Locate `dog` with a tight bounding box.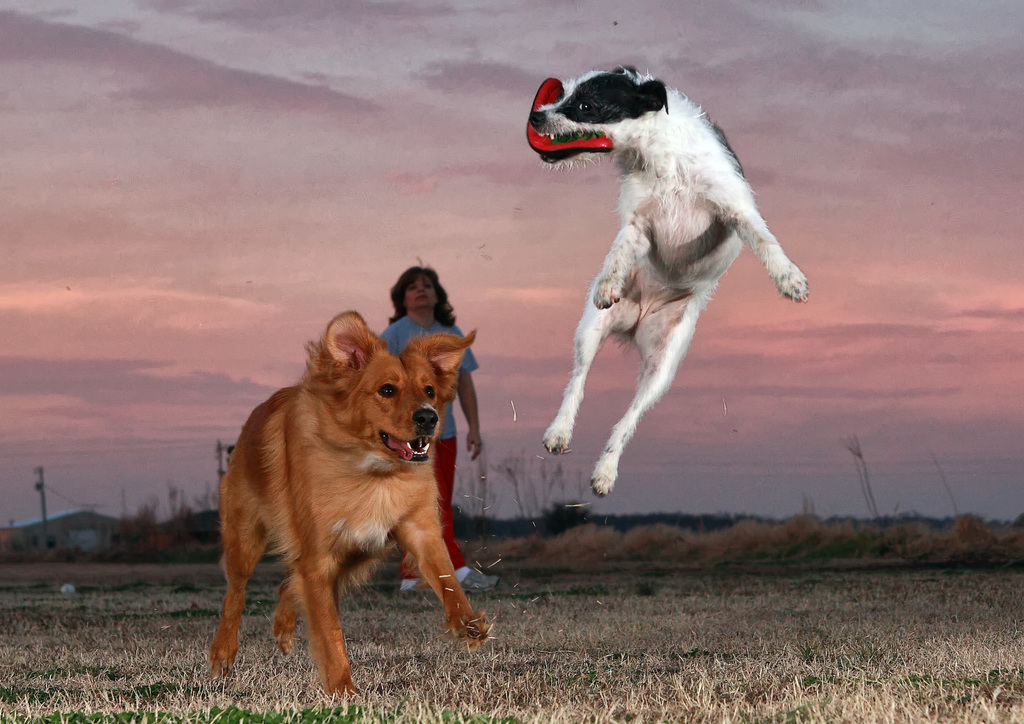
(529,61,809,500).
